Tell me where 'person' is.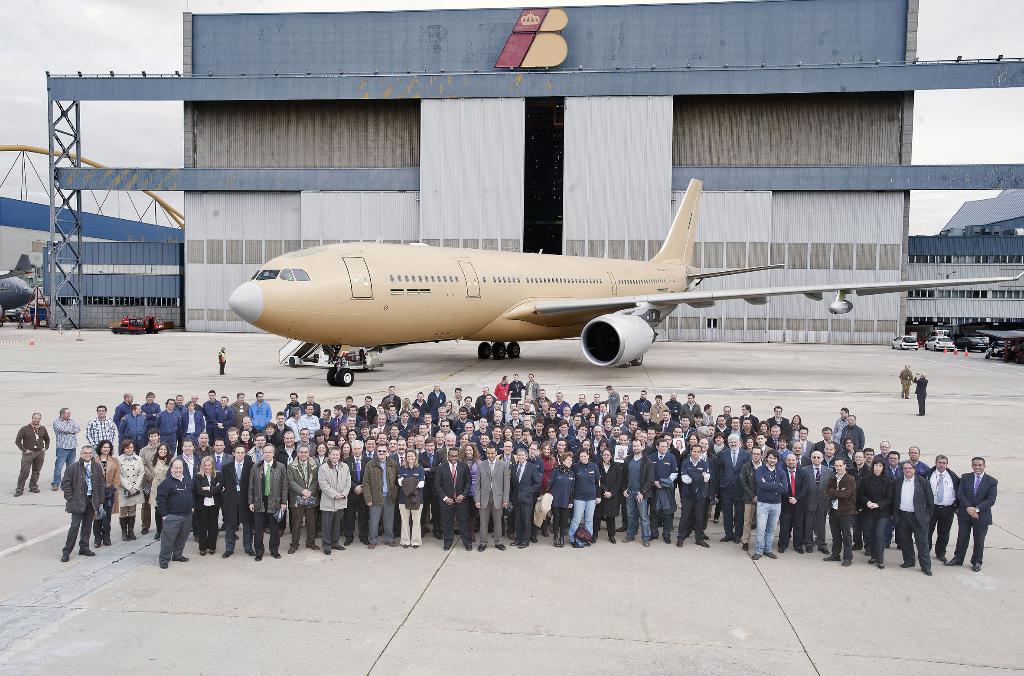
'person' is at {"left": 458, "top": 421, "right": 481, "bottom": 447}.
